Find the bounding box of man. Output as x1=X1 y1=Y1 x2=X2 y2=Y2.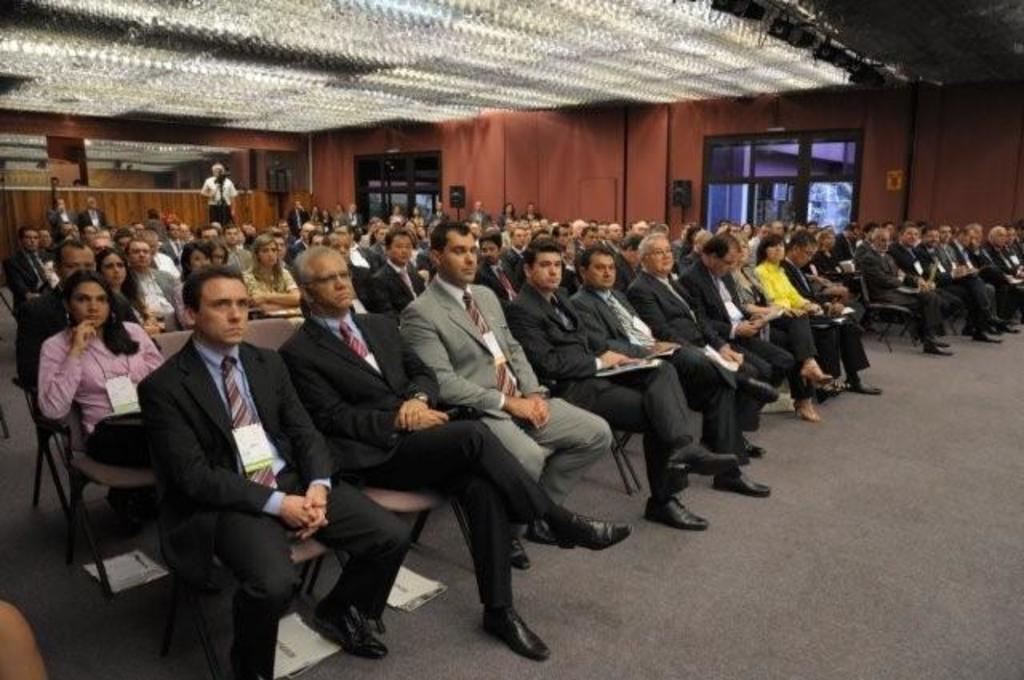
x1=318 y1=229 x2=368 y2=290.
